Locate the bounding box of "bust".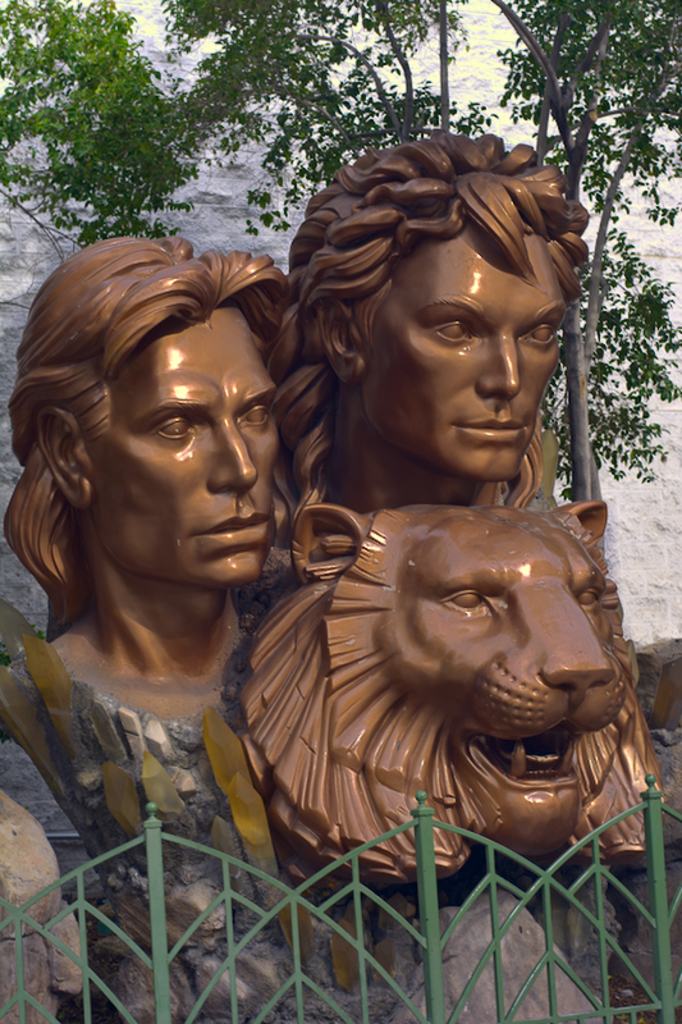
Bounding box: [3,234,303,735].
